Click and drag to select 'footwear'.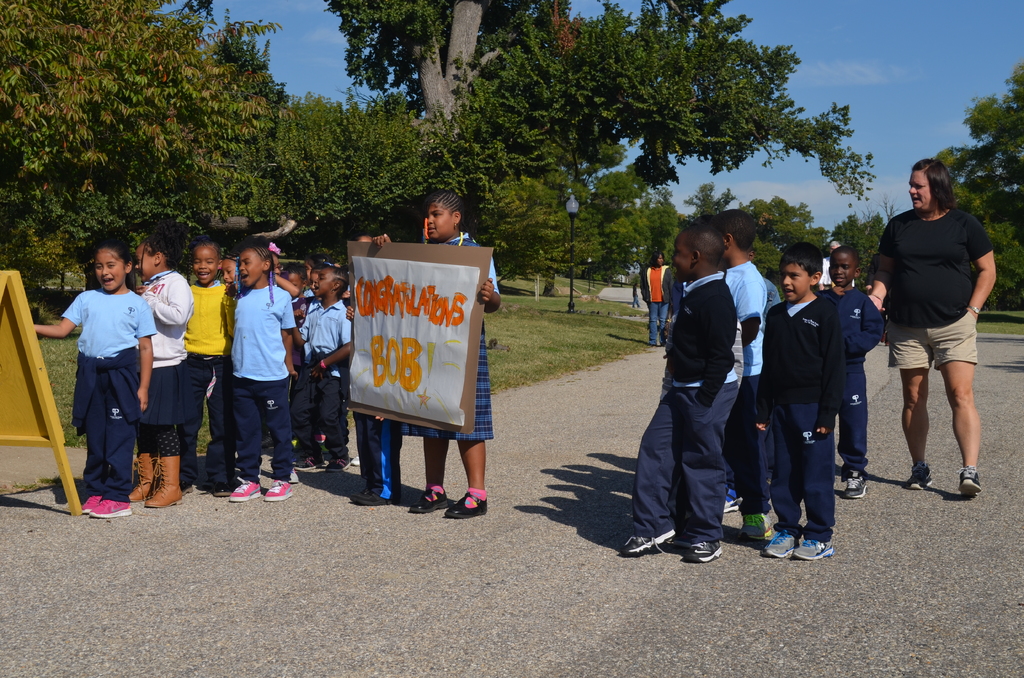
Selection: [736,517,771,538].
